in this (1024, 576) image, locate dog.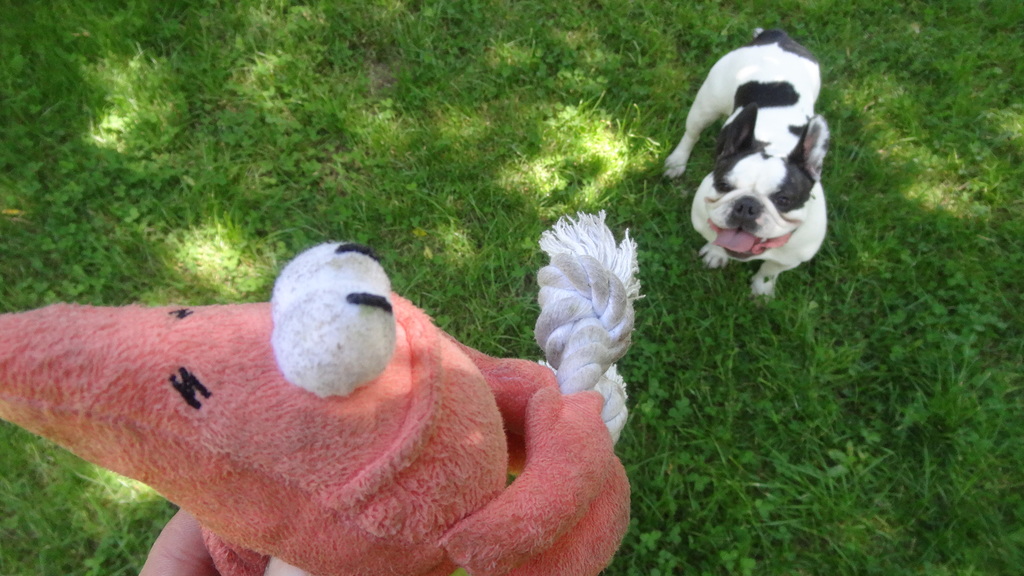
Bounding box: region(659, 29, 832, 301).
